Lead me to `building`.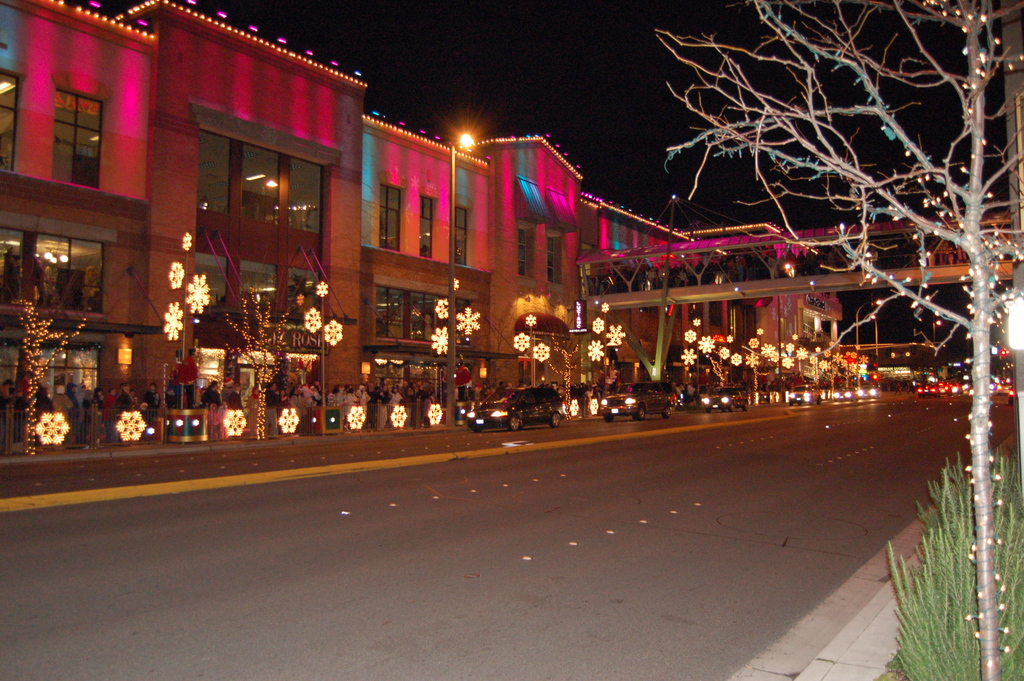
Lead to [x1=948, y1=349, x2=1002, y2=379].
